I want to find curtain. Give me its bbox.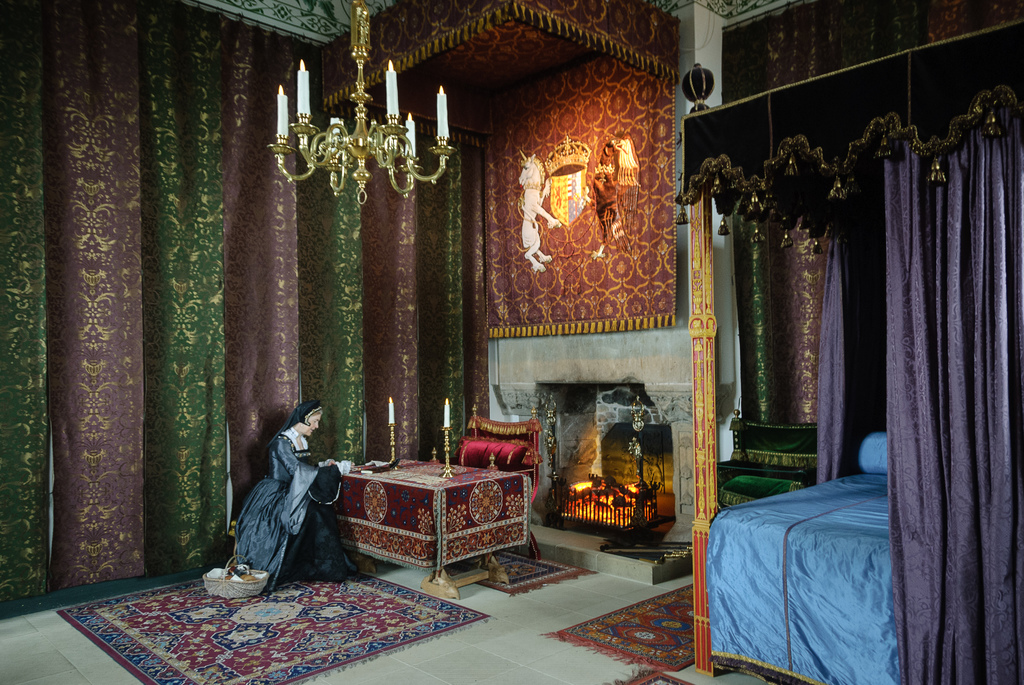
(815,240,868,484).
